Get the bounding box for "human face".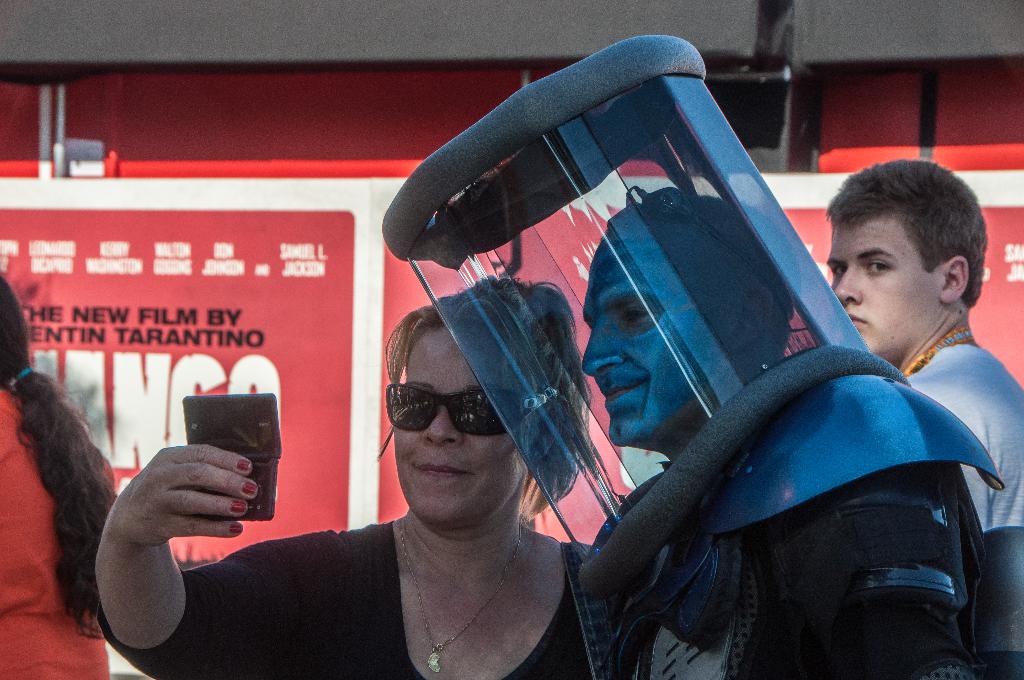
573:226:744:440.
